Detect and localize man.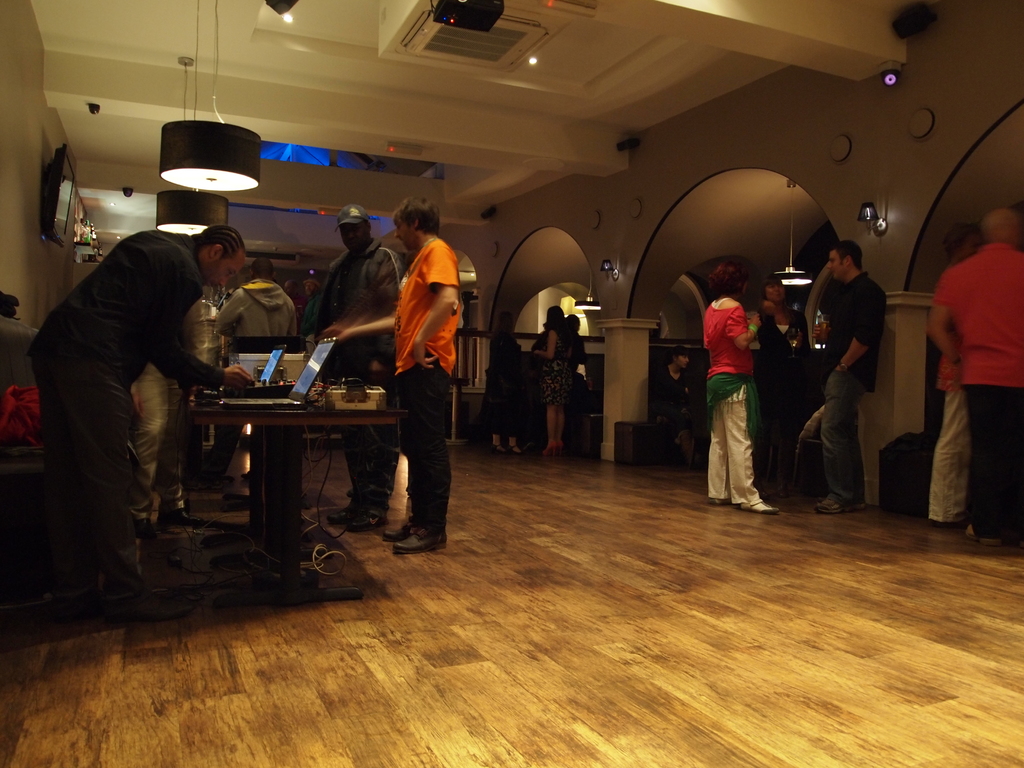
Localized at {"left": 748, "top": 276, "right": 823, "bottom": 497}.
